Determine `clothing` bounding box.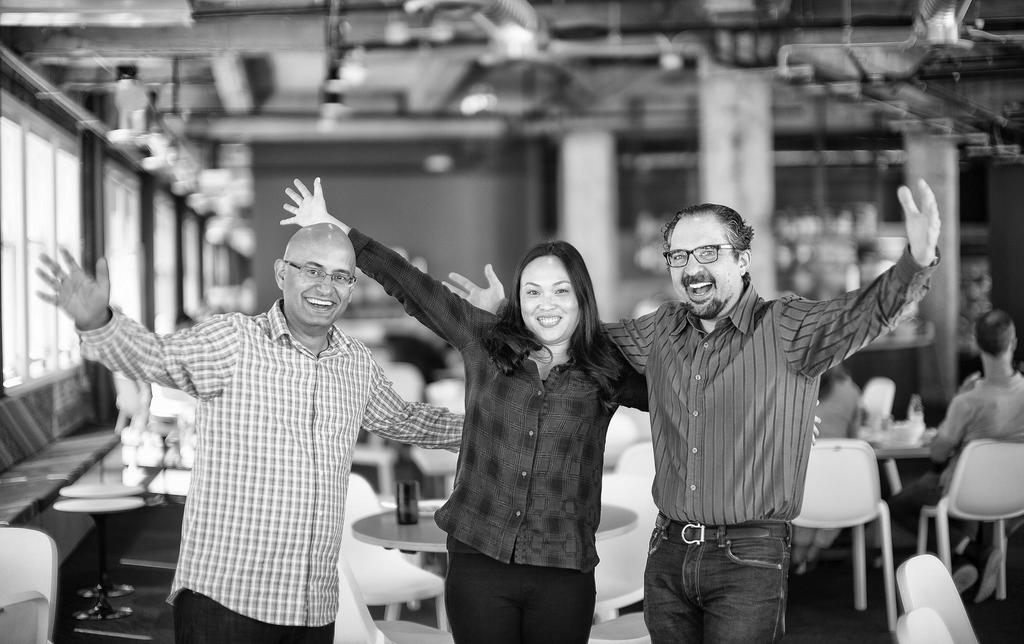
Determined: box(346, 226, 650, 643).
